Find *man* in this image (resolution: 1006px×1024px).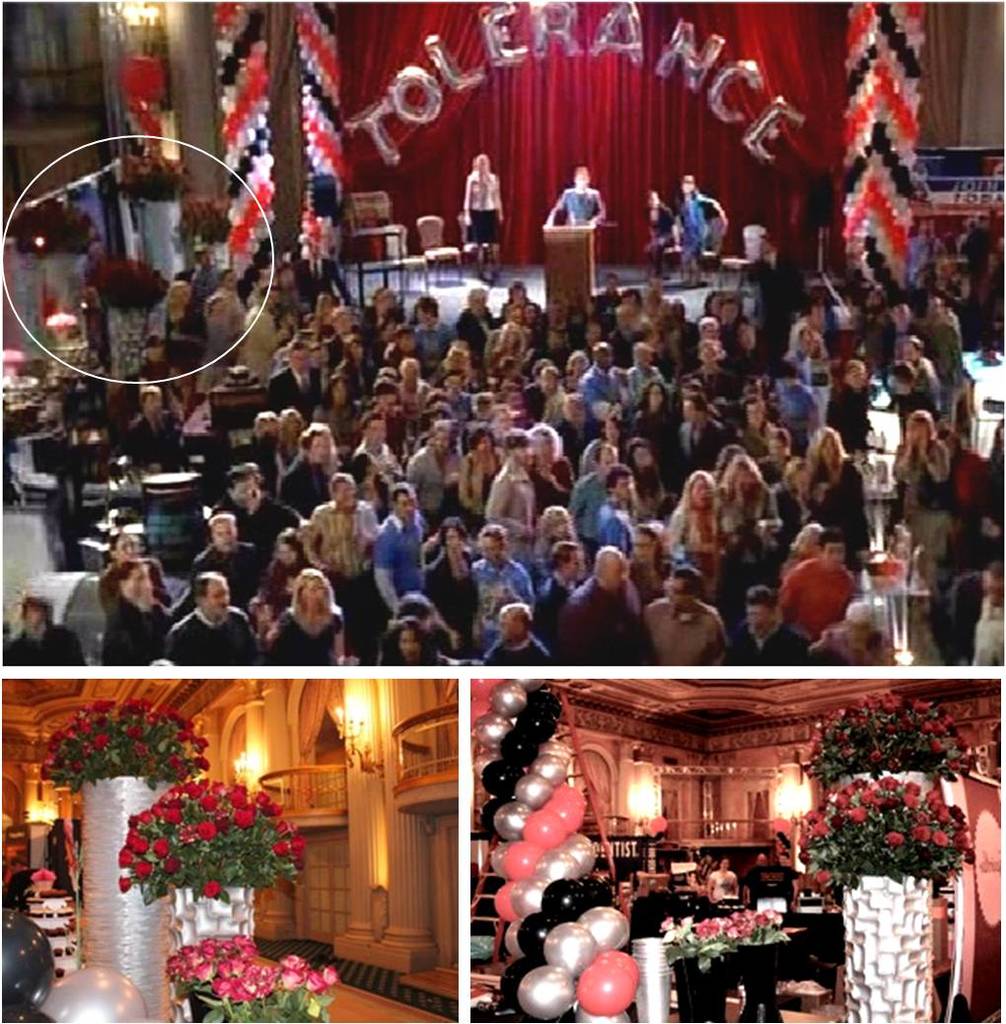
308/475/377/648.
